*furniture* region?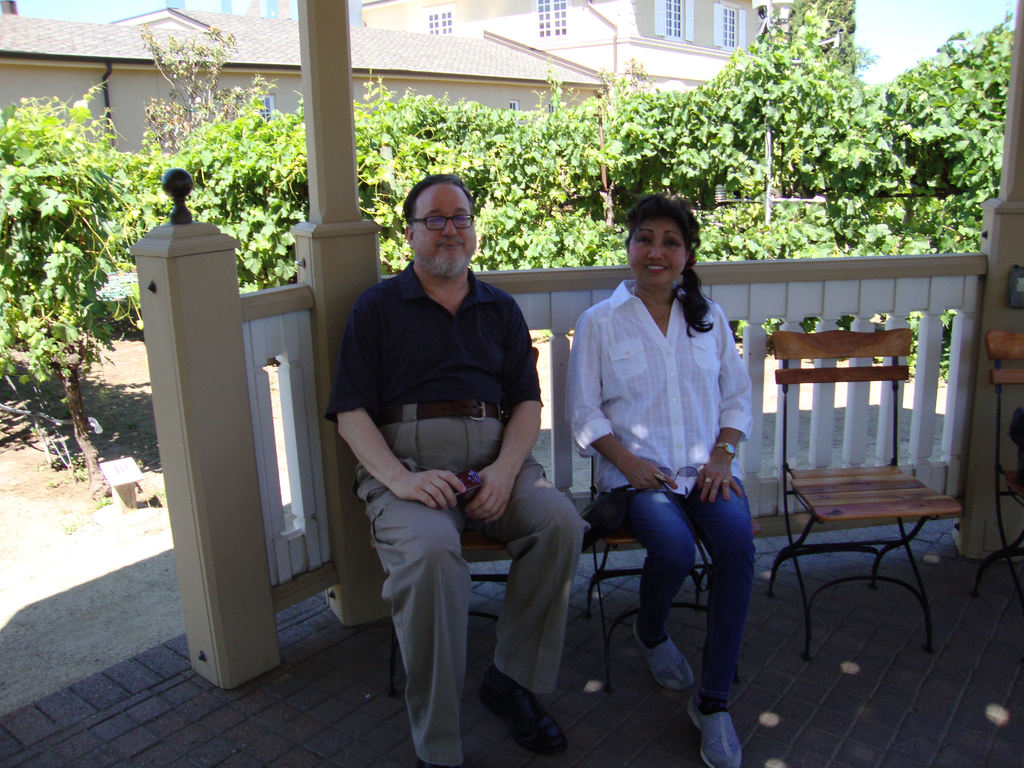
(x1=771, y1=328, x2=961, y2=663)
